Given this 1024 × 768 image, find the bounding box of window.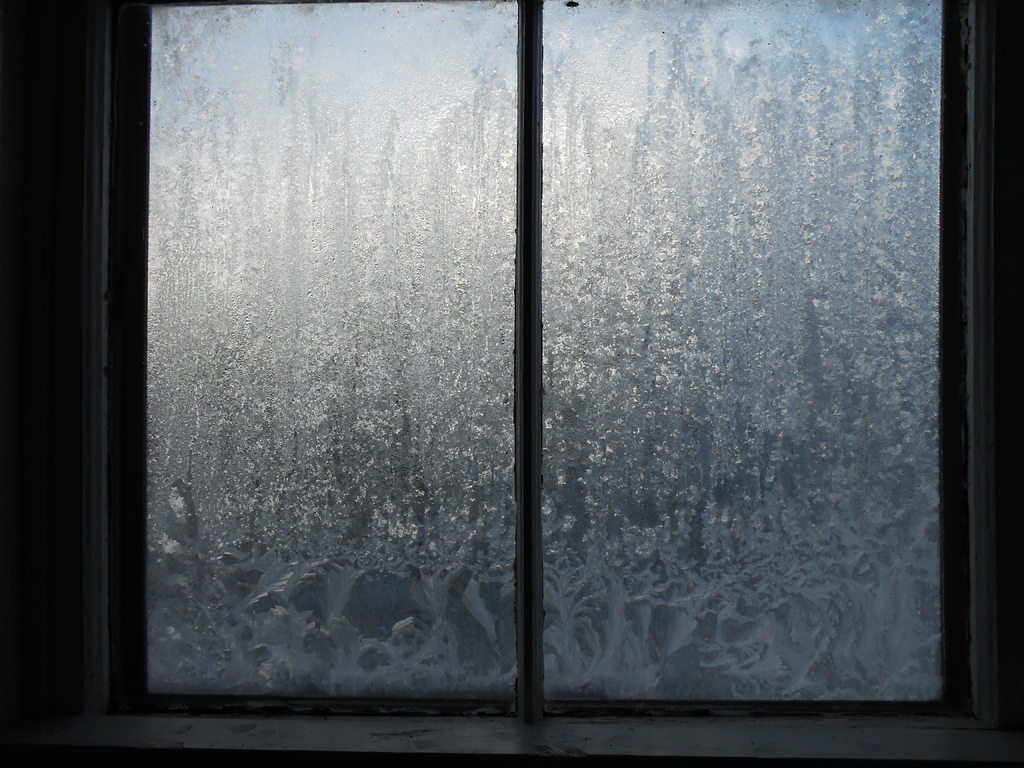
[left=86, top=0, right=975, bottom=755].
